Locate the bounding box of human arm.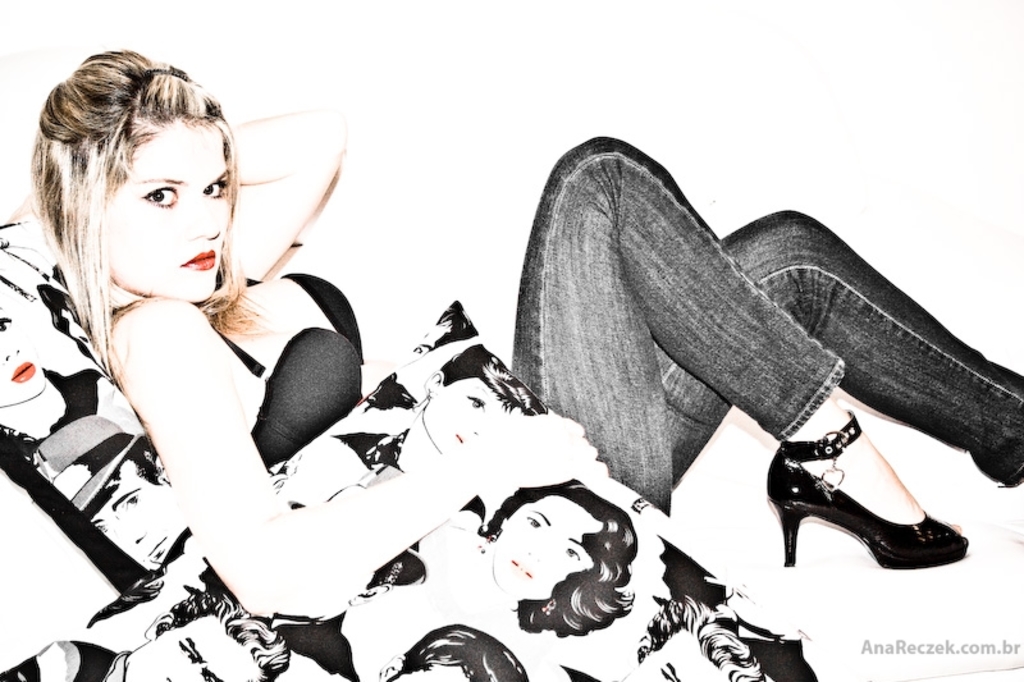
Bounding box: detection(105, 301, 600, 622).
